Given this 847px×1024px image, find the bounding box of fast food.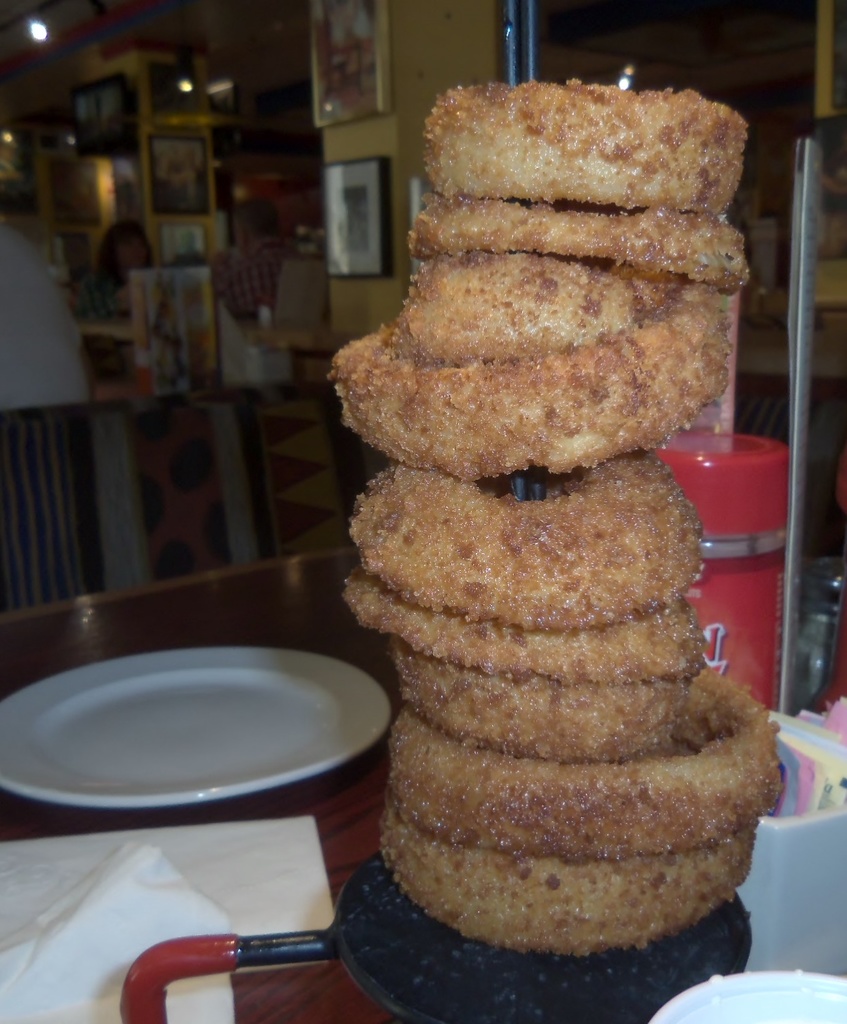
locate(387, 661, 695, 747).
